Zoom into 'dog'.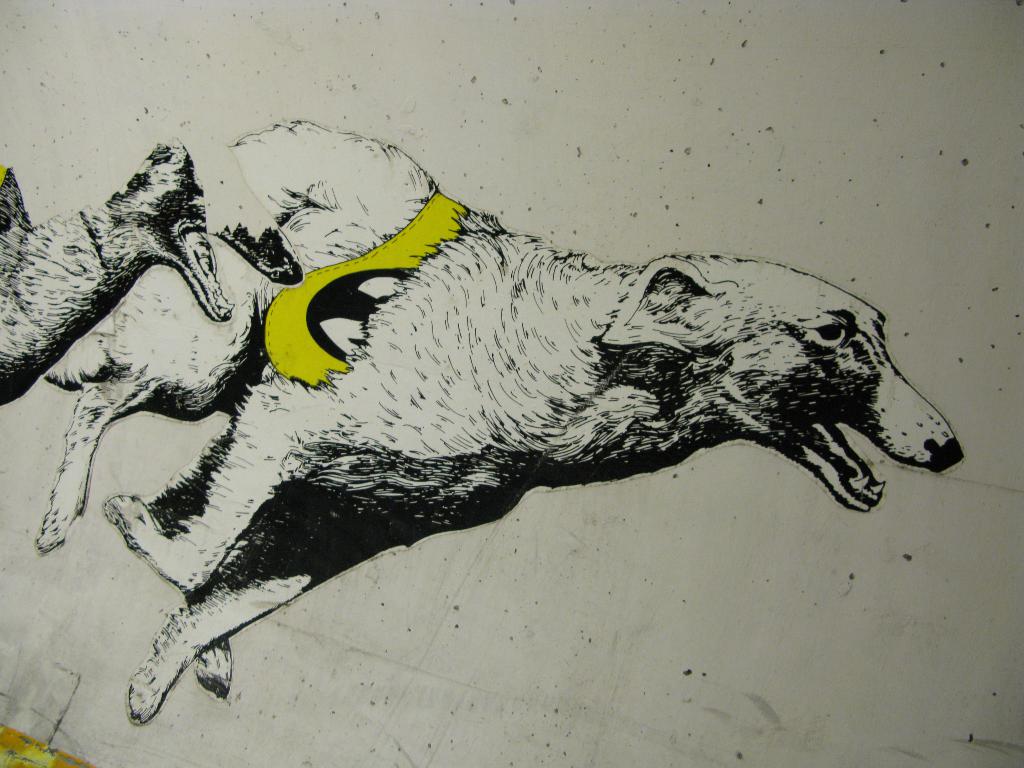
Zoom target: 0 131 301 401.
